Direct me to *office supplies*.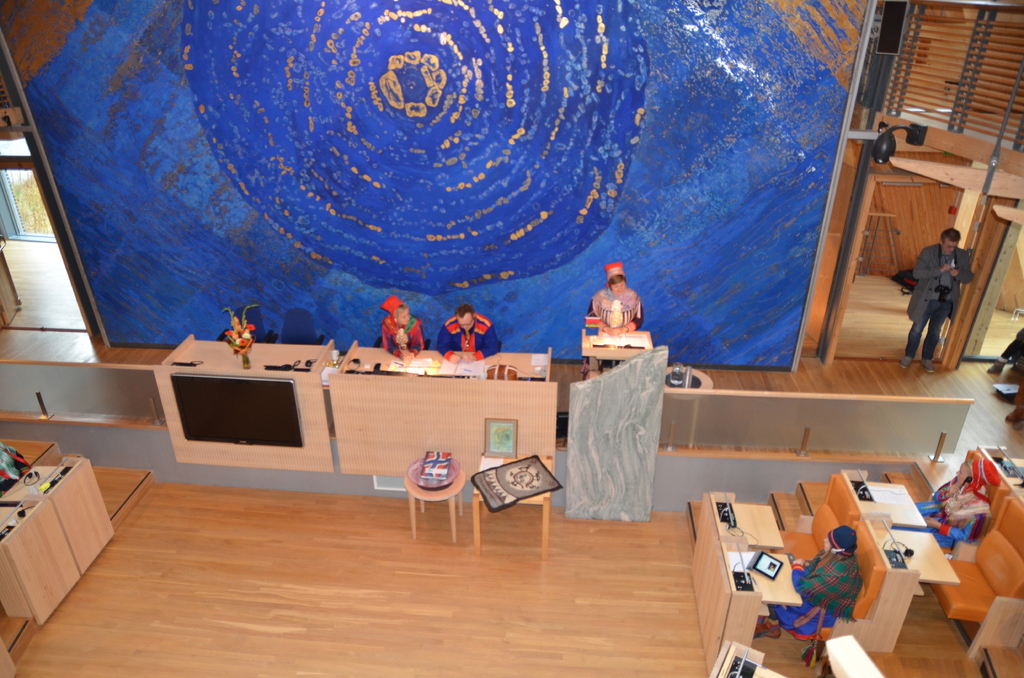
Direction: (left=934, top=529, right=1014, bottom=625).
